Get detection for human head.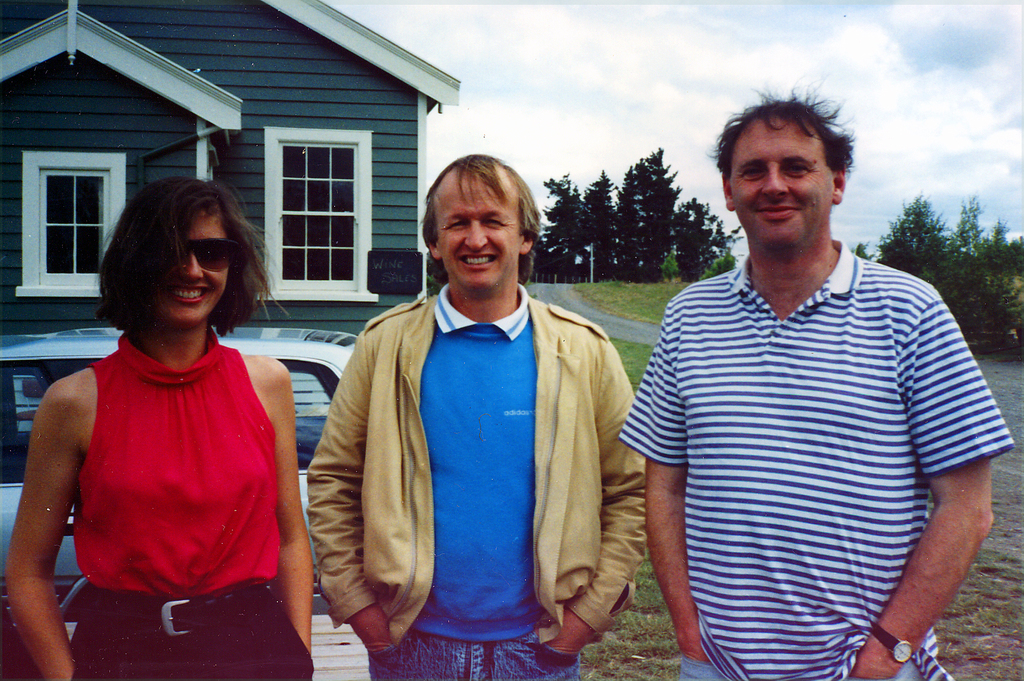
Detection: (x1=108, y1=177, x2=241, y2=328).
